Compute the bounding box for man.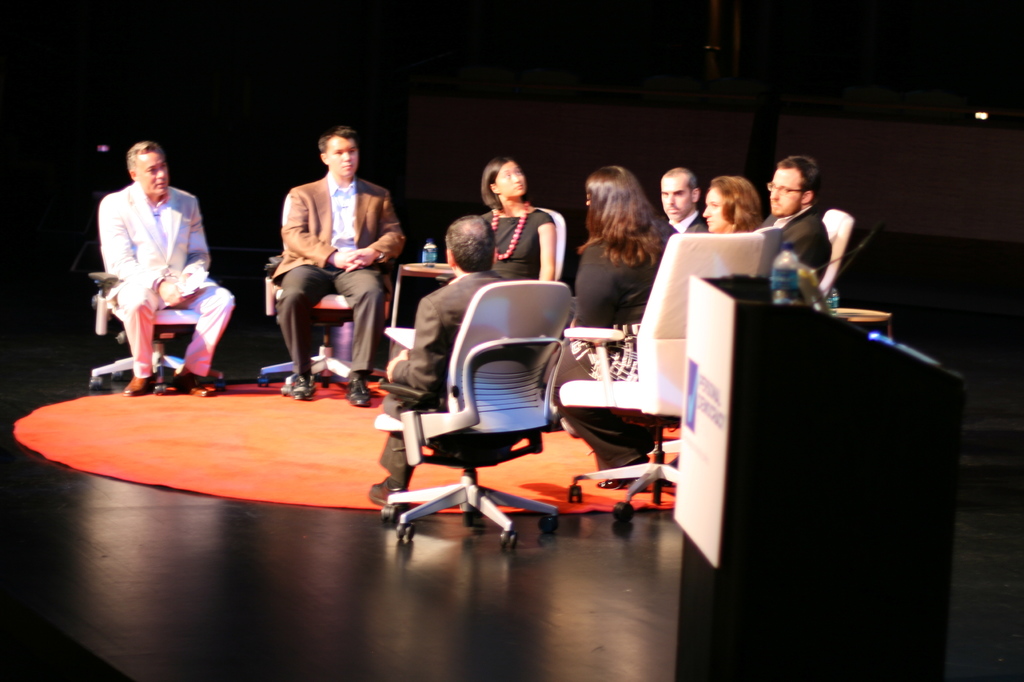
[x1=657, y1=168, x2=703, y2=234].
